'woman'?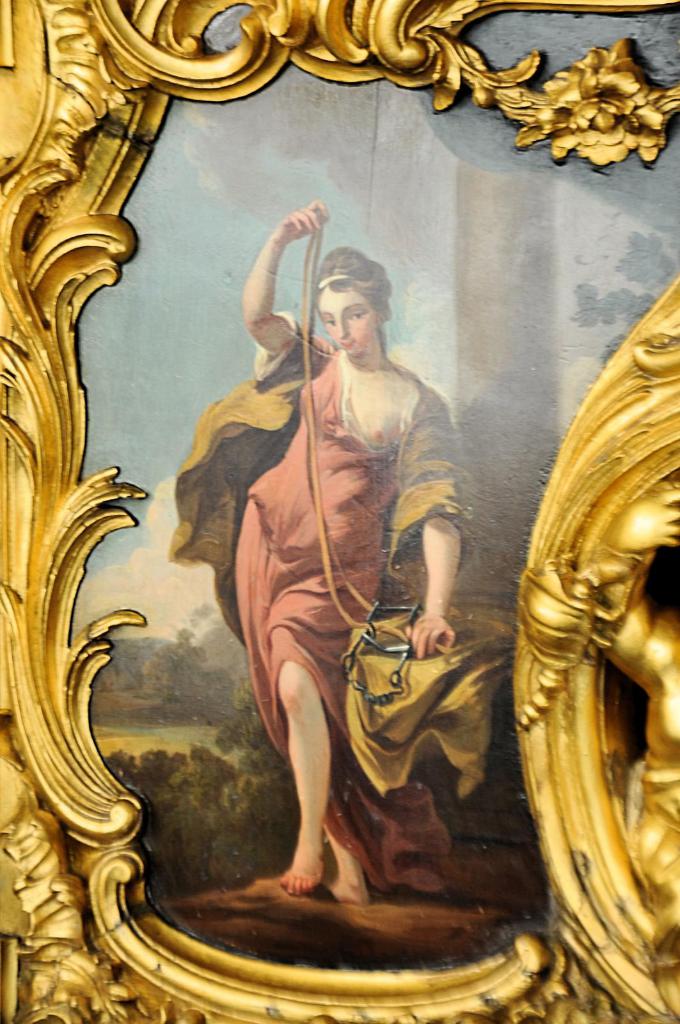
x1=121, y1=151, x2=524, y2=923
